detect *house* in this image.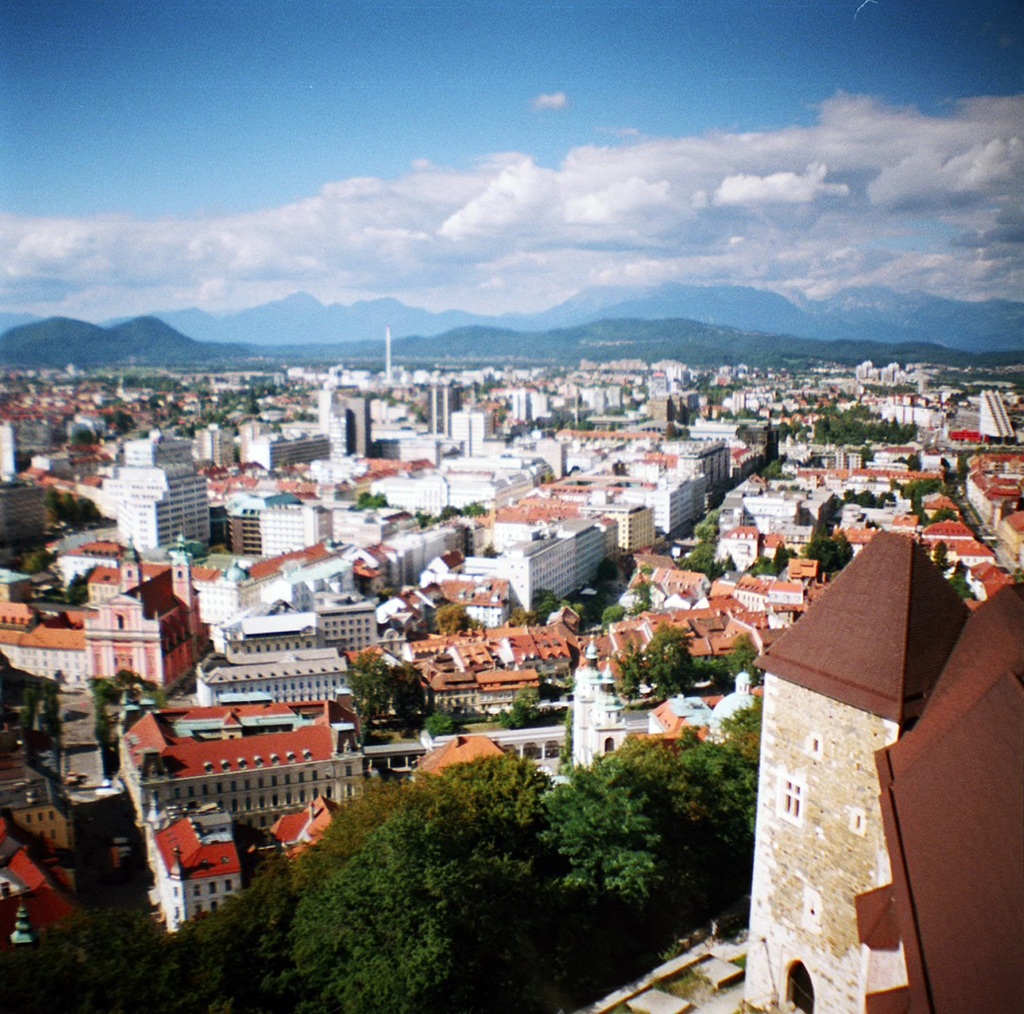
Detection: (left=430, top=668, right=472, bottom=712).
